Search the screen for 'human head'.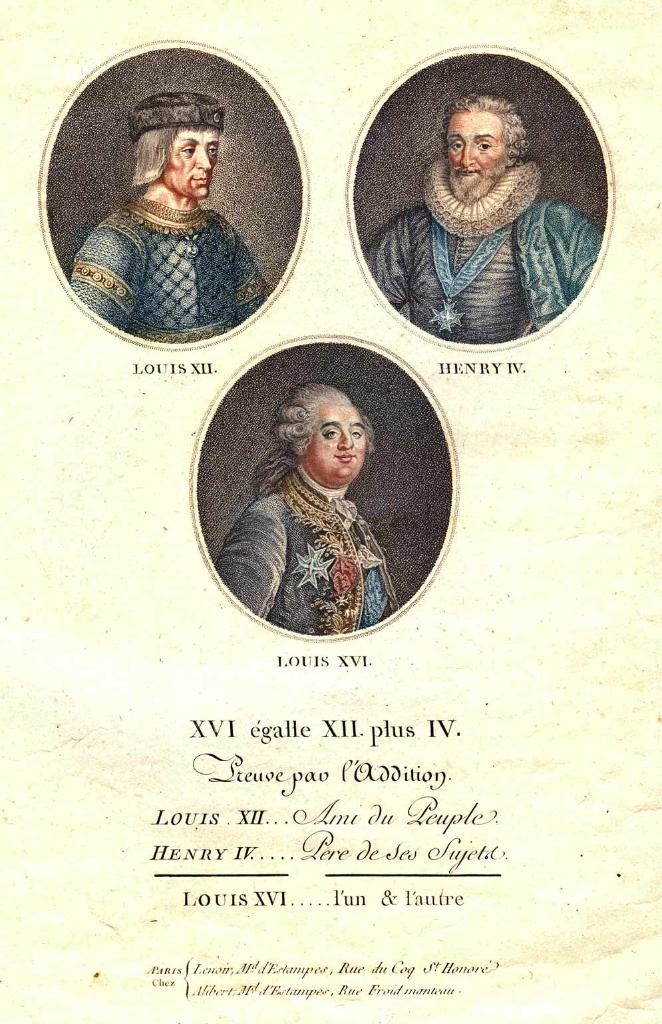
Found at bbox=(130, 91, 220, 192).
